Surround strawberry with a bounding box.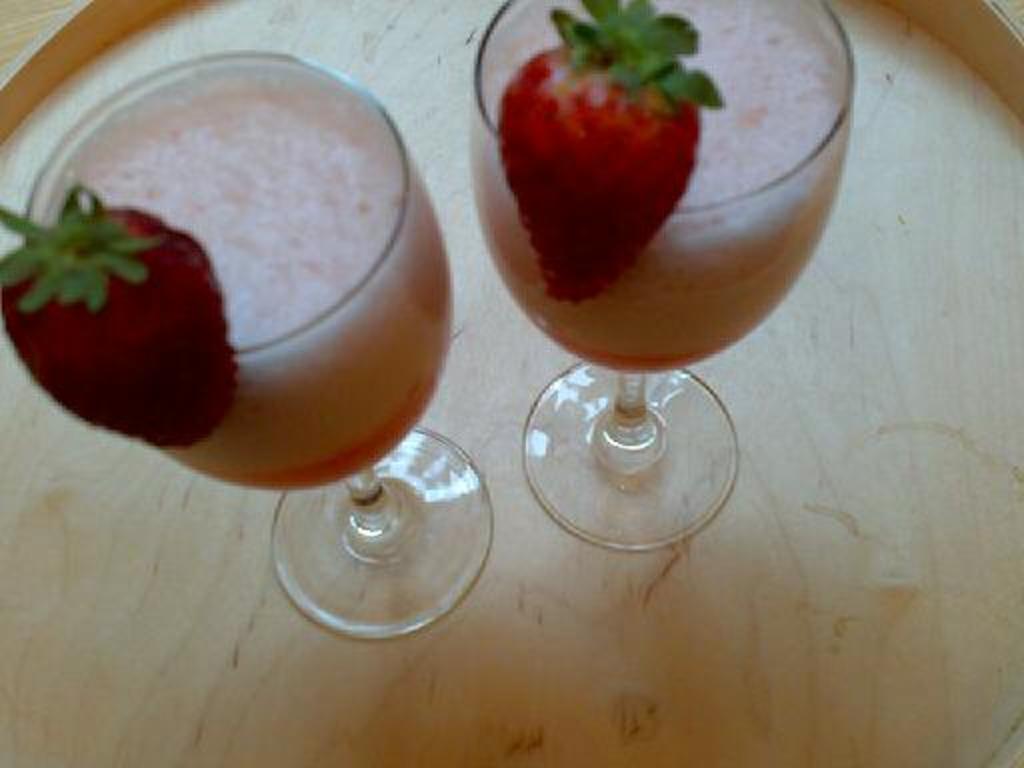
{"x1": 0, "y1": 194, "x2": 240, "y2": 454}.
